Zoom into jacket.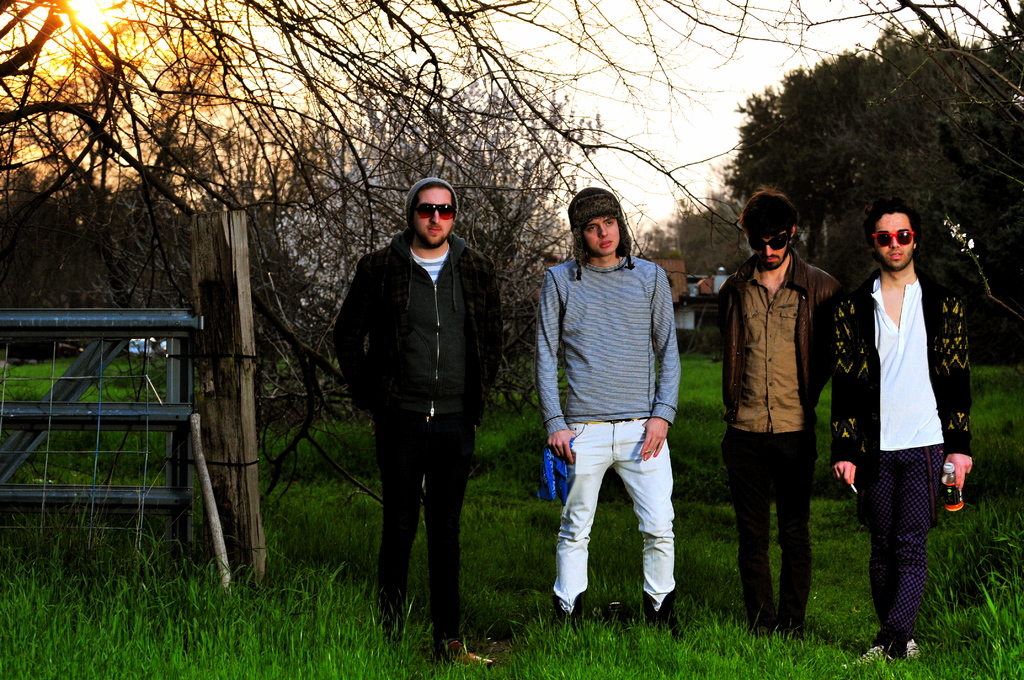
Zoom target: locate(830, 268, 966, 469).
